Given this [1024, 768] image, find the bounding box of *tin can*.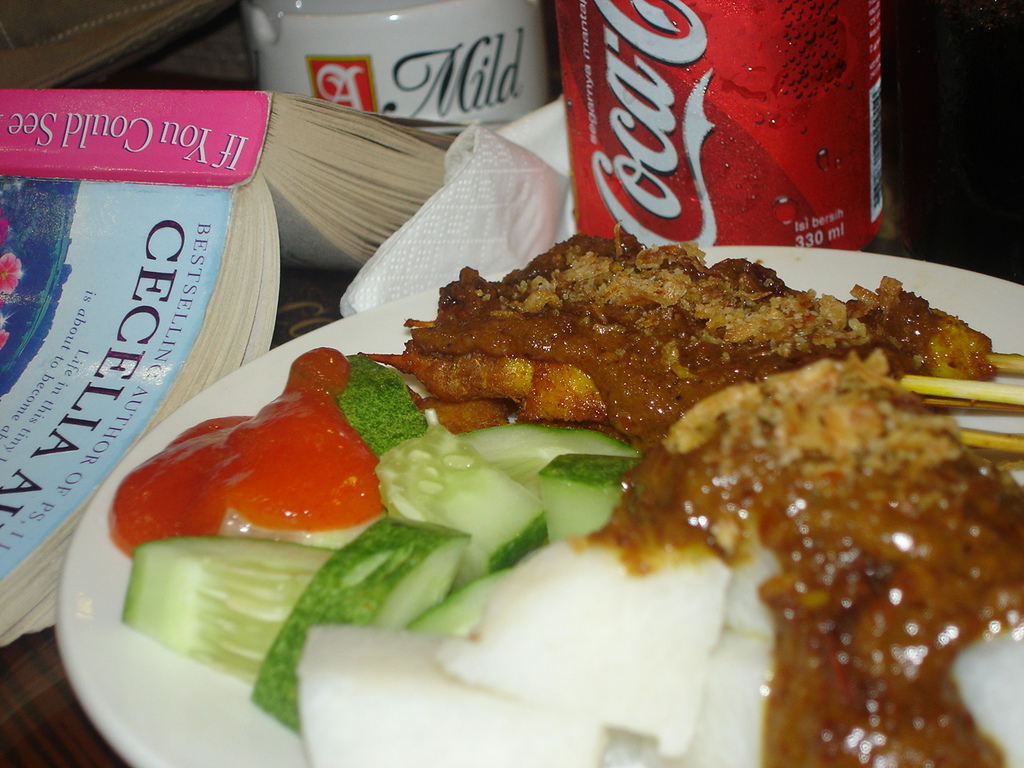
region(553, 0, 886, 250).
